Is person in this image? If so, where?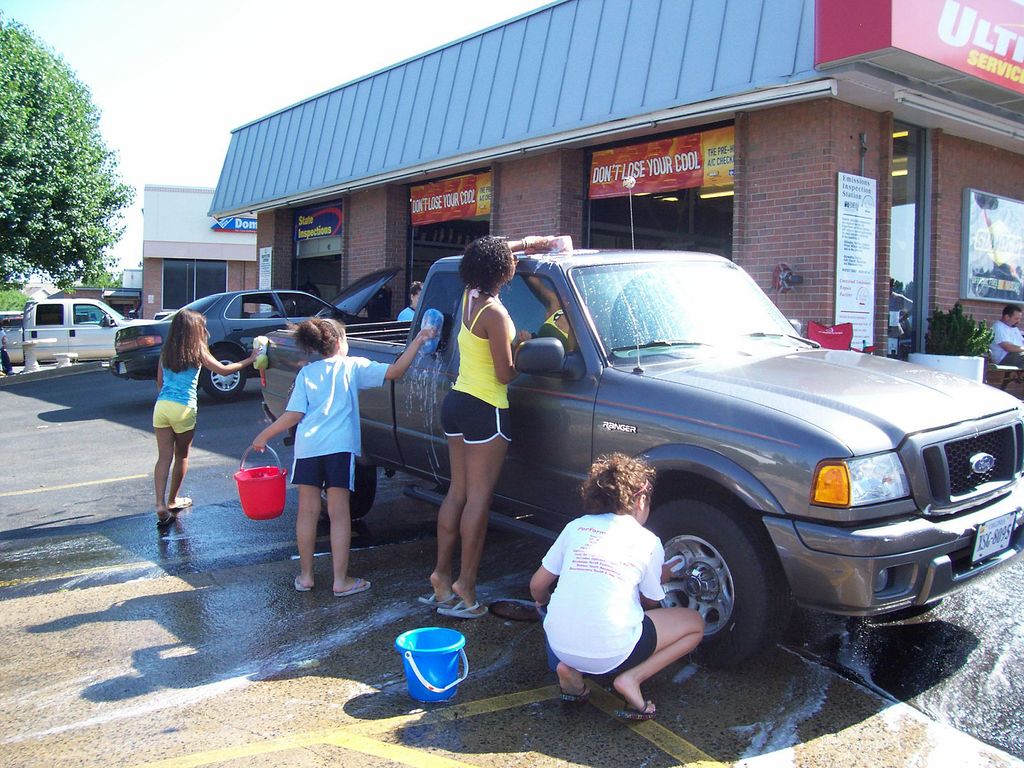
Yes, at (x1=983, y1=303, x2=1023, y2=373).
